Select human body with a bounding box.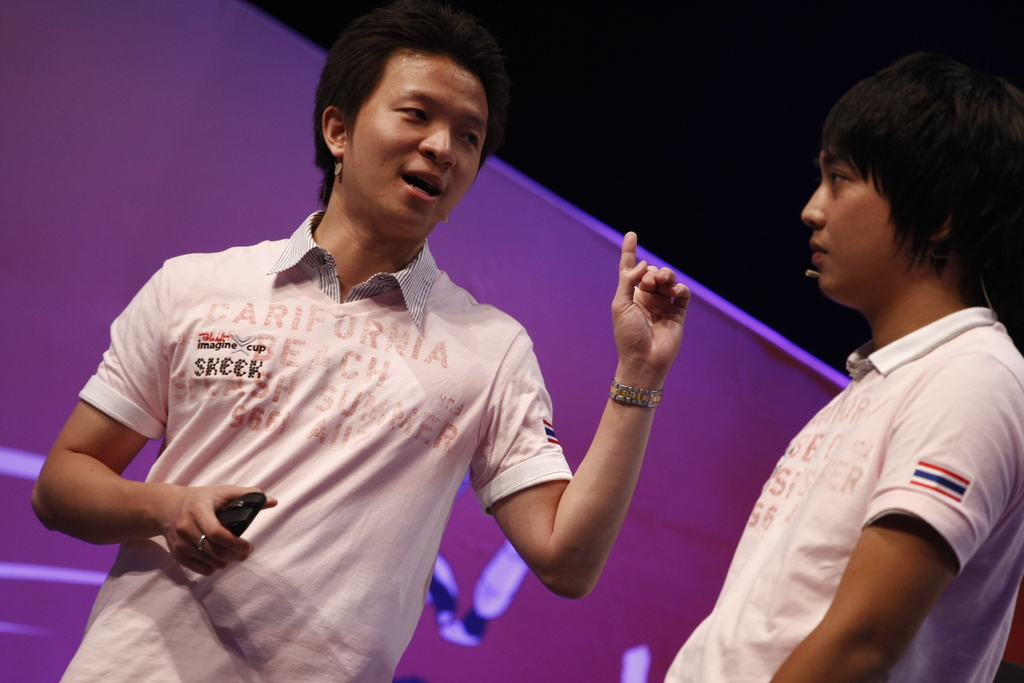
(31, 0, 691, 682).
